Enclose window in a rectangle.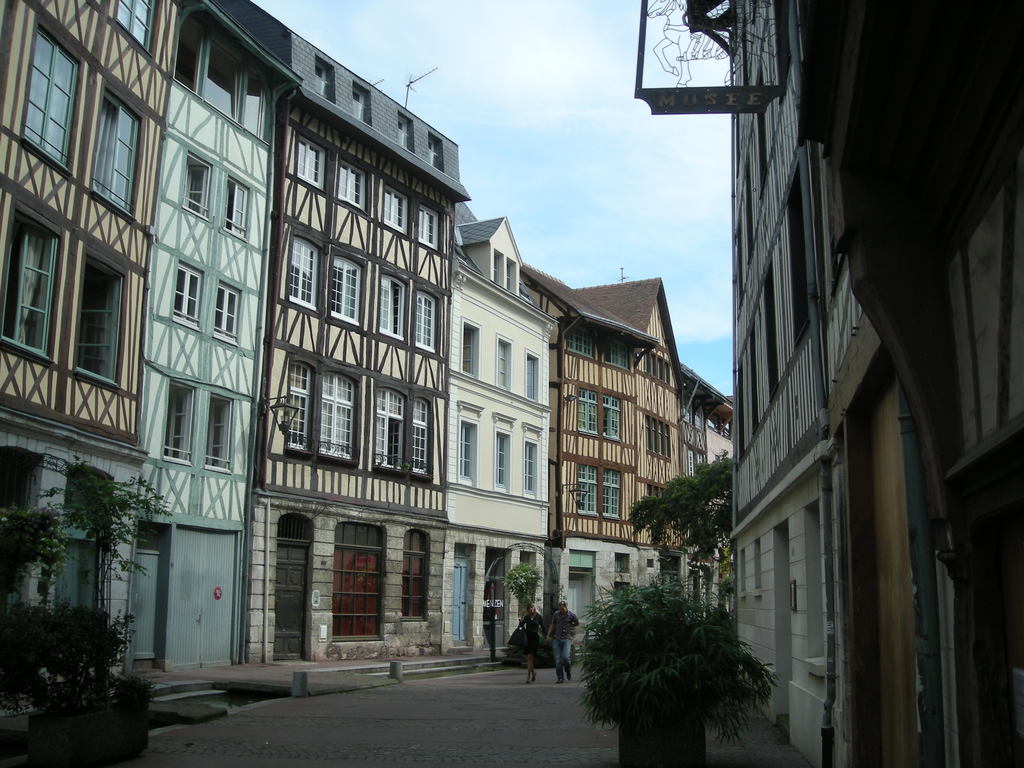
603:392:623:440.
